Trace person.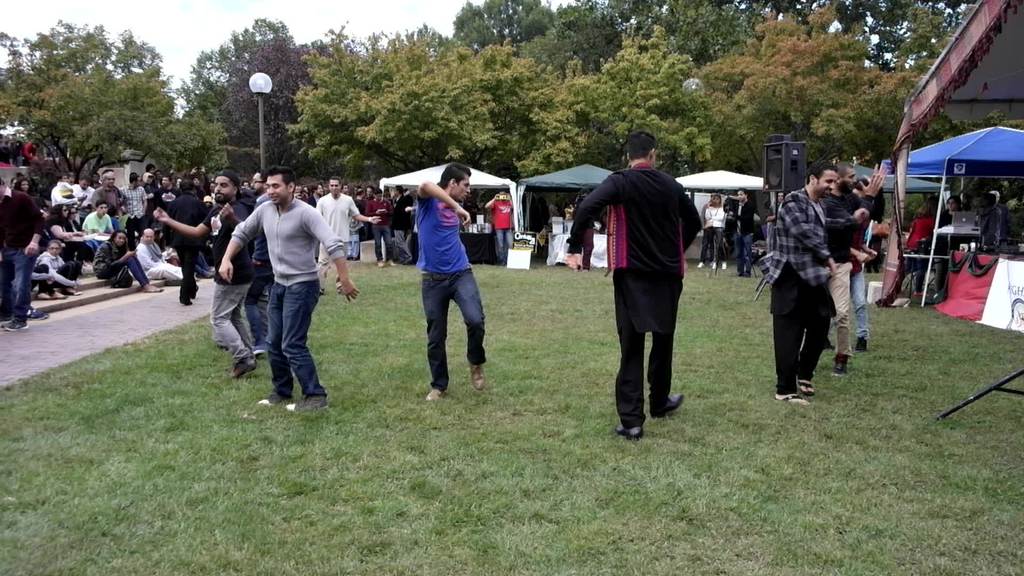
Traced to (left=365, top=190, right=394, bottom=265).
